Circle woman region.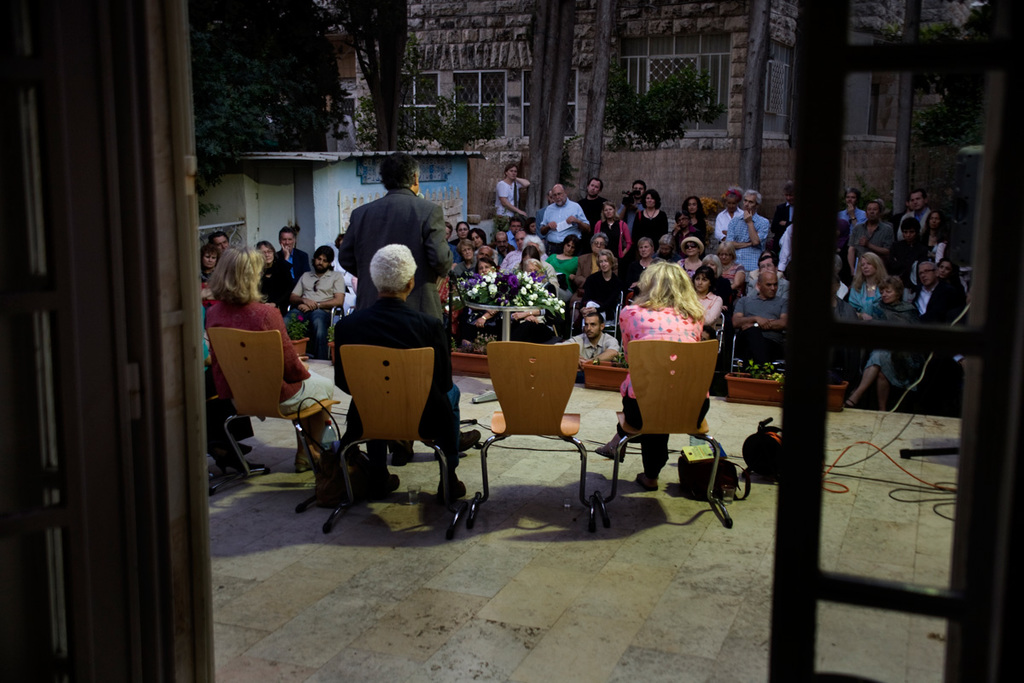
Region: rect(201, 239, 338, 474).
